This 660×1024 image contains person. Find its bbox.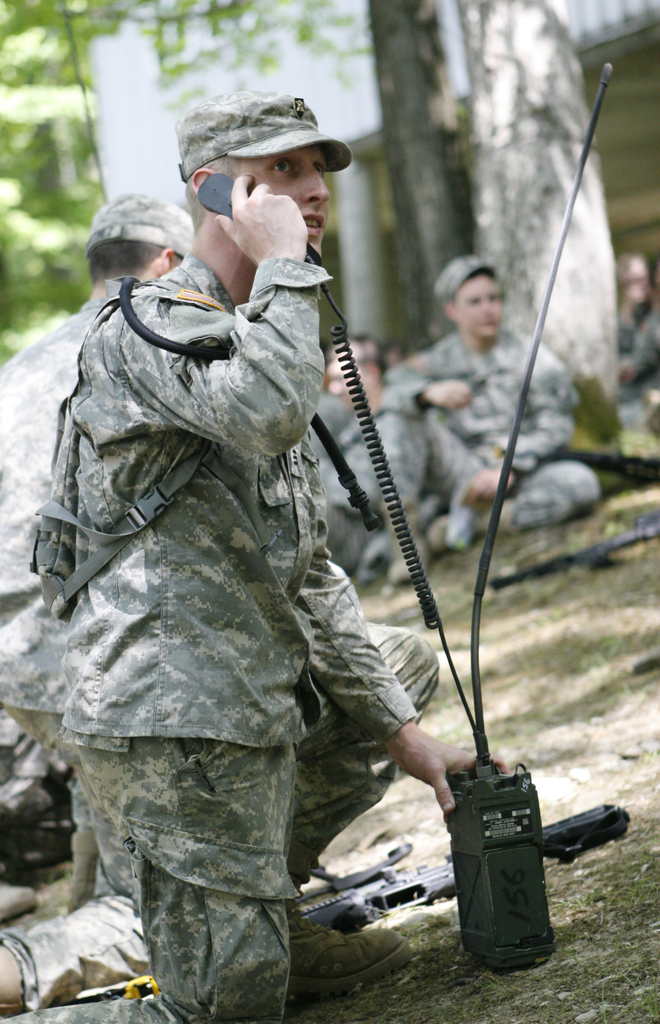
left=0, top=195, right=200, bottom=920.
